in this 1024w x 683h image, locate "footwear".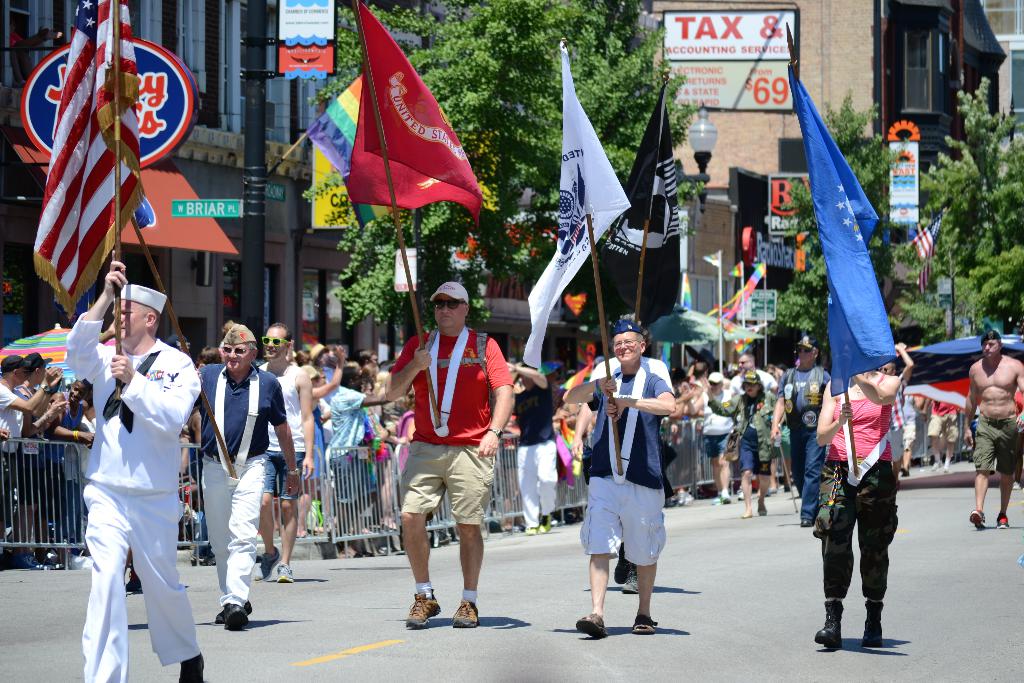
Bounding box: crop(219, 607, 233, 617).
